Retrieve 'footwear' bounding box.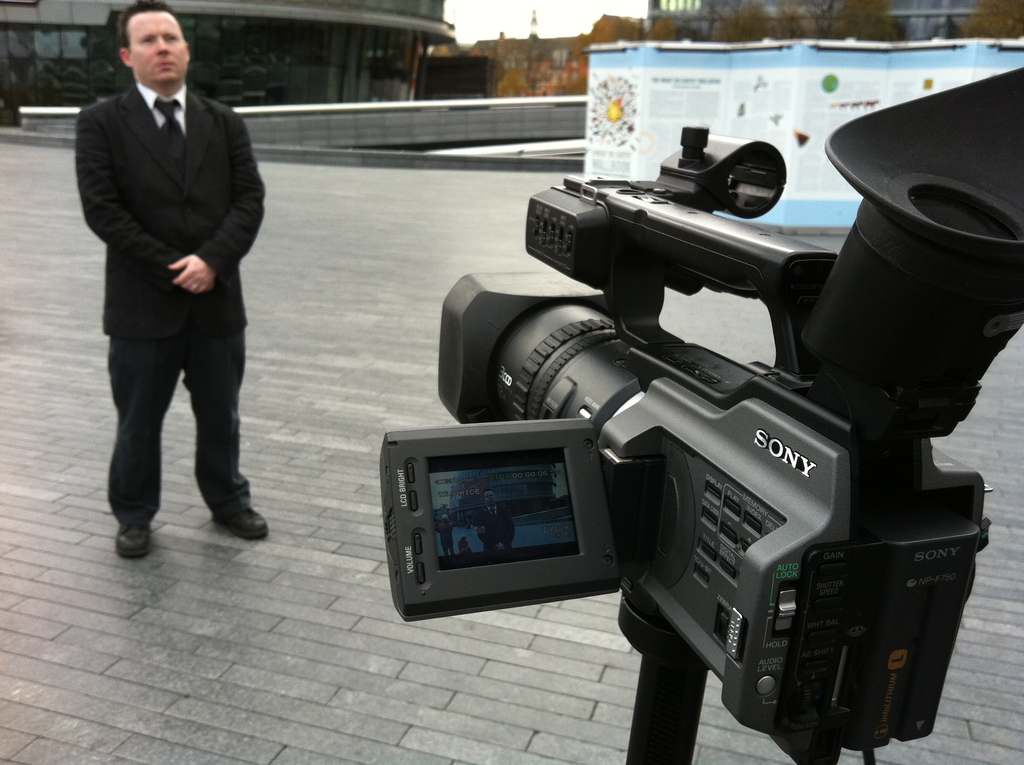
Bounding box: locate(115, 519, 151, 558).
